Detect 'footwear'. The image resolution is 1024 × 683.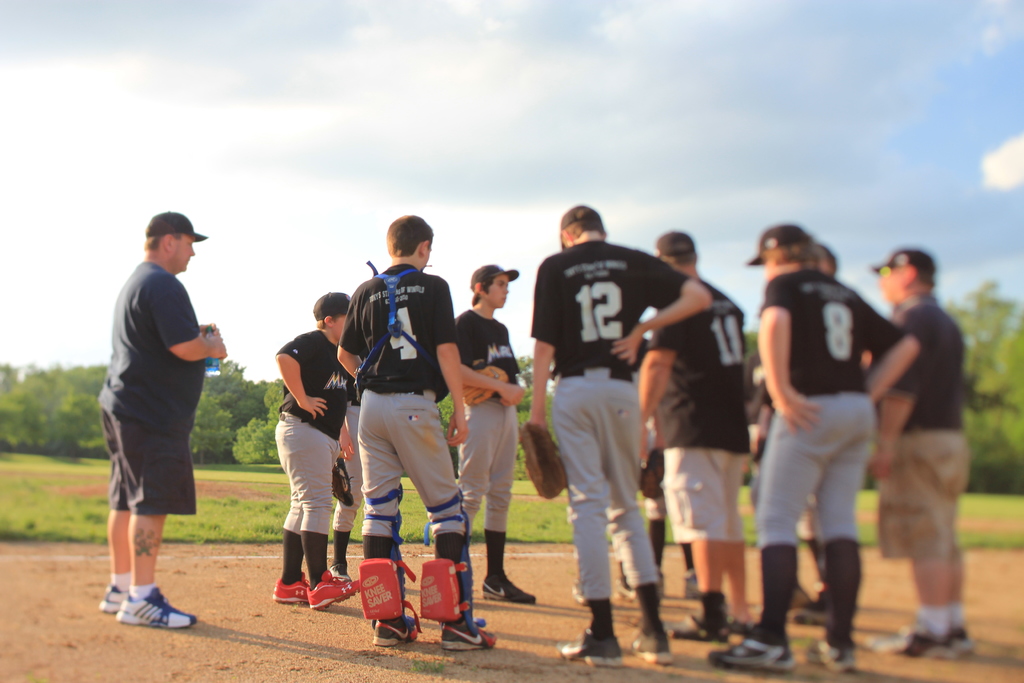
locate(373, 613, 423, 648).
